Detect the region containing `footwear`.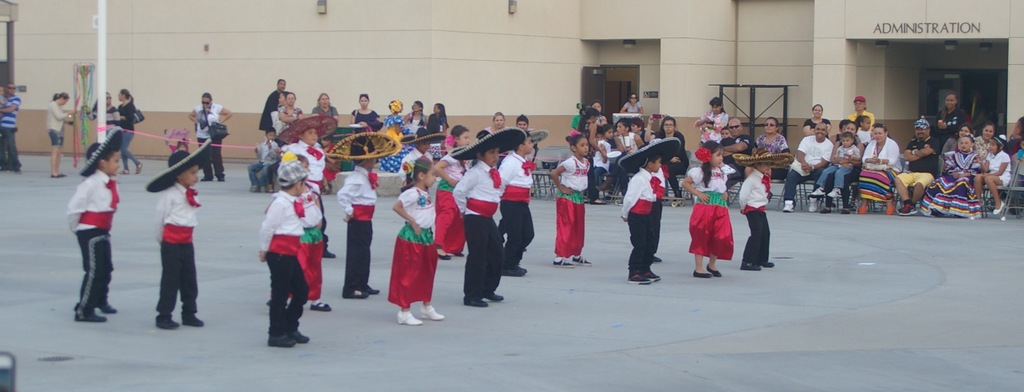
{"x1": 179, "y1": 311, "x2": 206, "y2": 325}.
